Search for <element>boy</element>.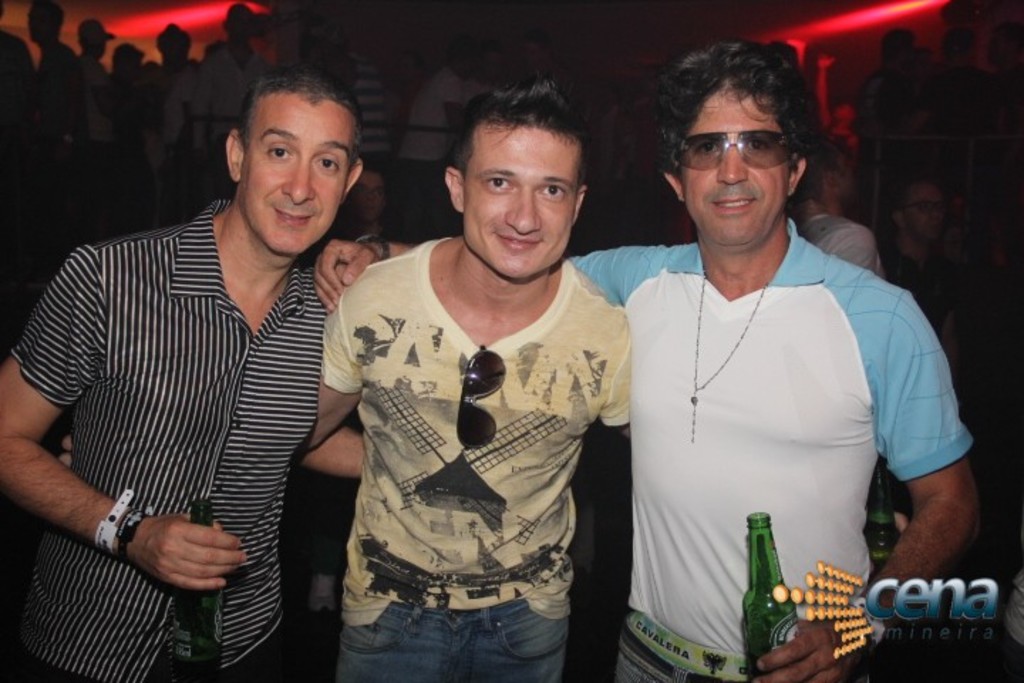
Found at select_region(57, 80, 636, 682).
